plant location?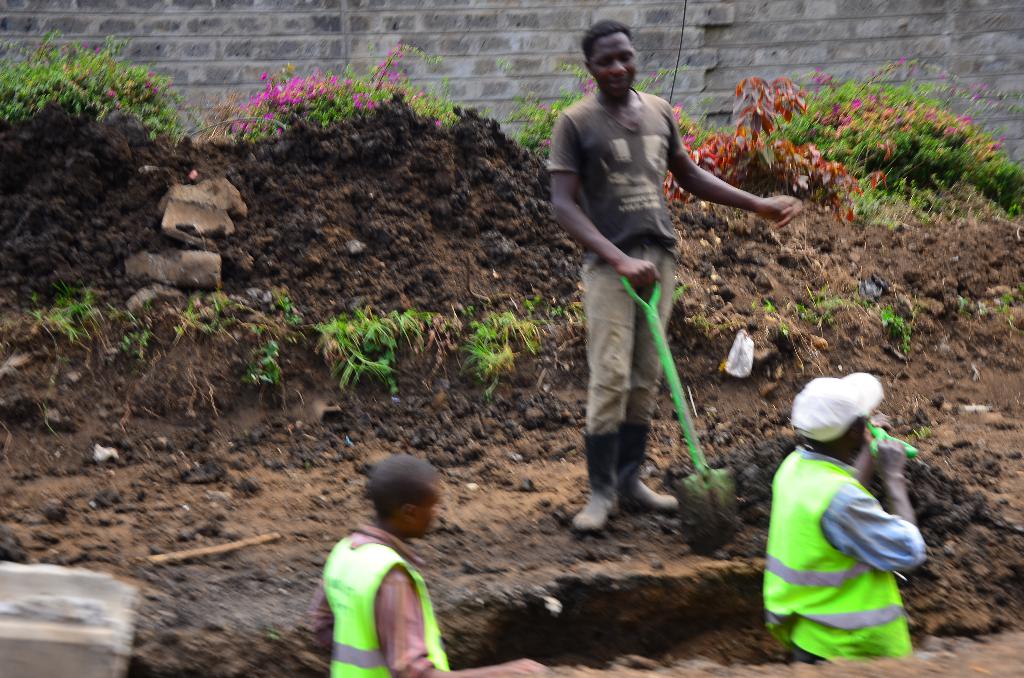
select_region(195, 42, 451, 134)
